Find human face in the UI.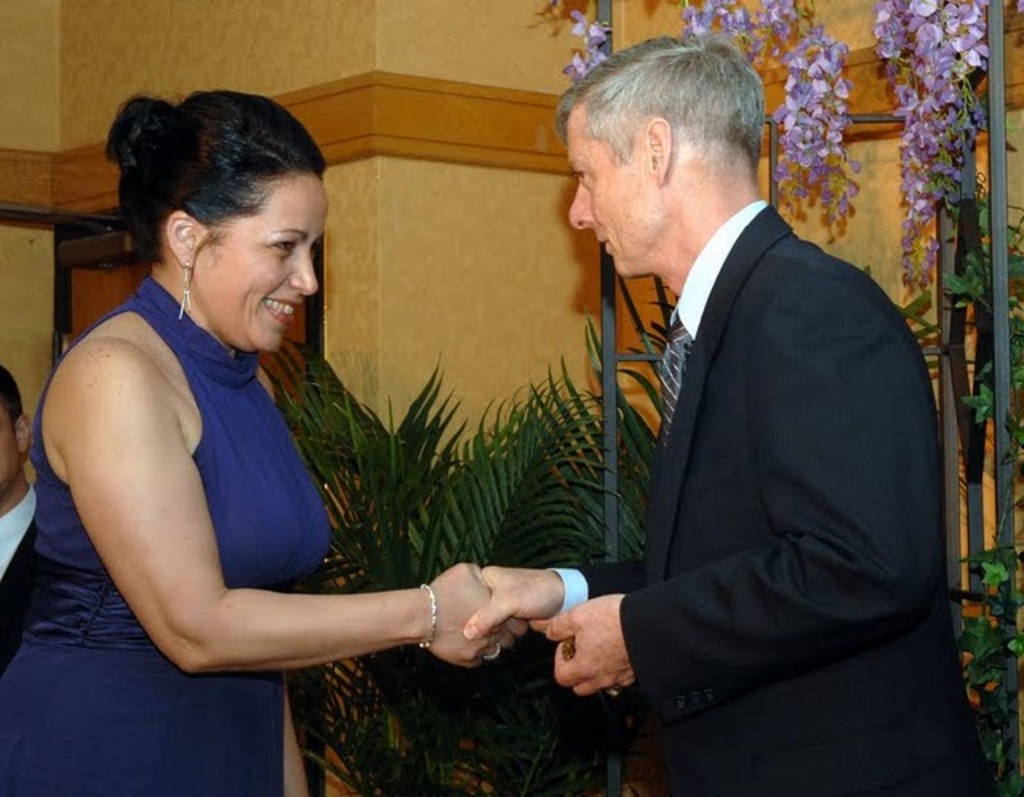
UI element at (x1=190, y1=166, x2=328, y2=350).
